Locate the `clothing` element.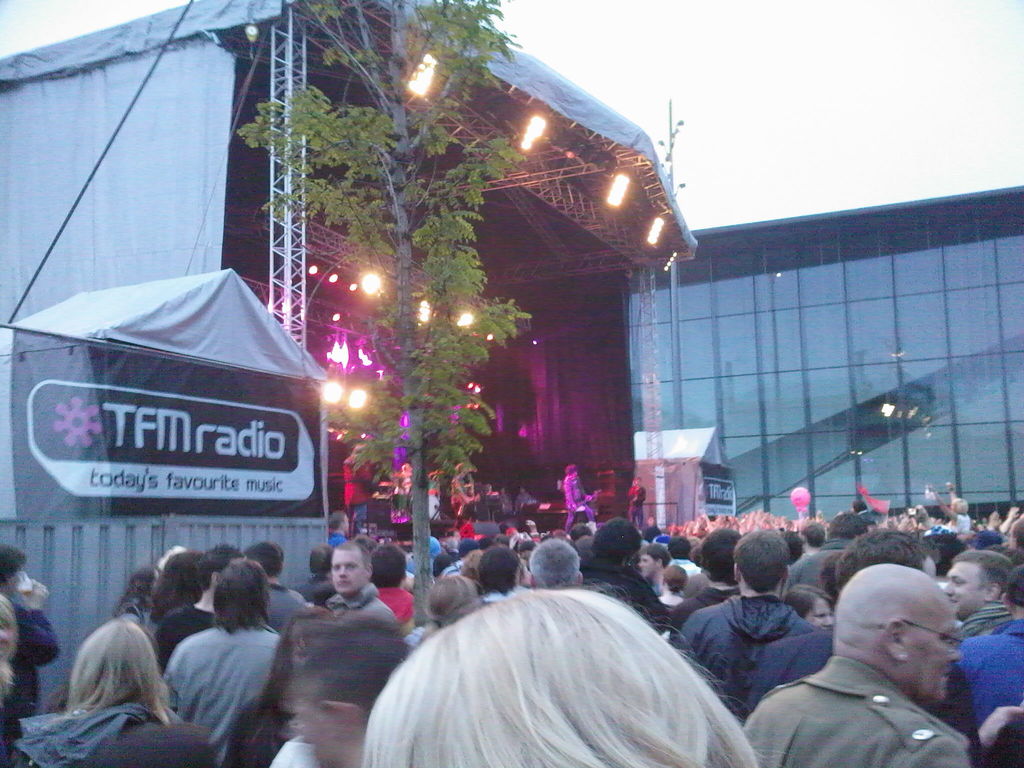
Element bbox: (345,456,371,532).
